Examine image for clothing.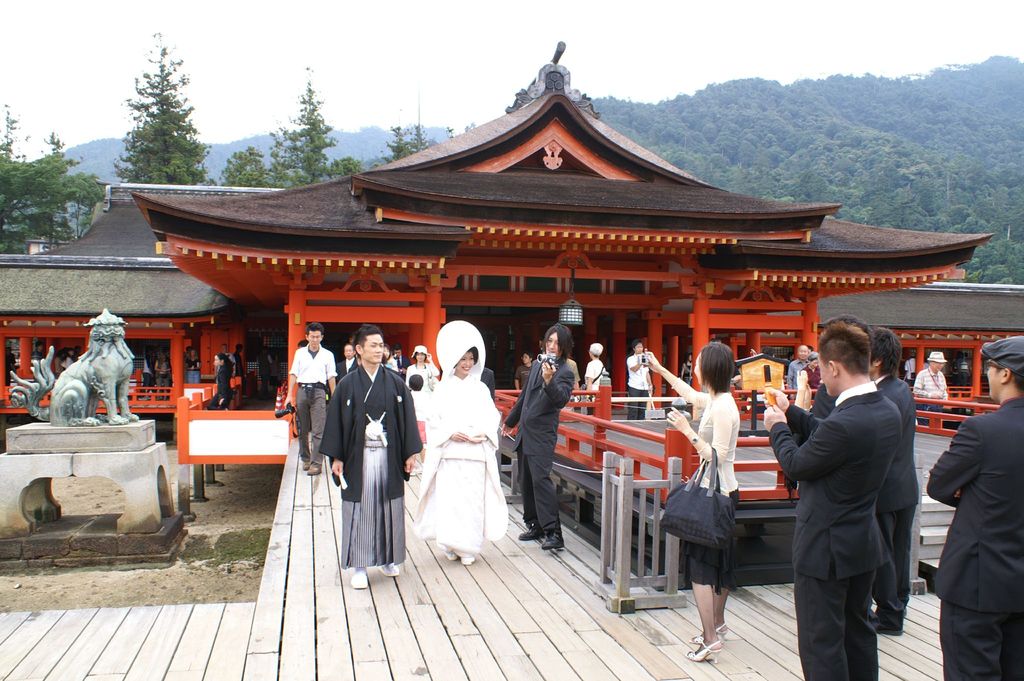
Examination result: left=927, top=395, right=1023, bottom=680.
